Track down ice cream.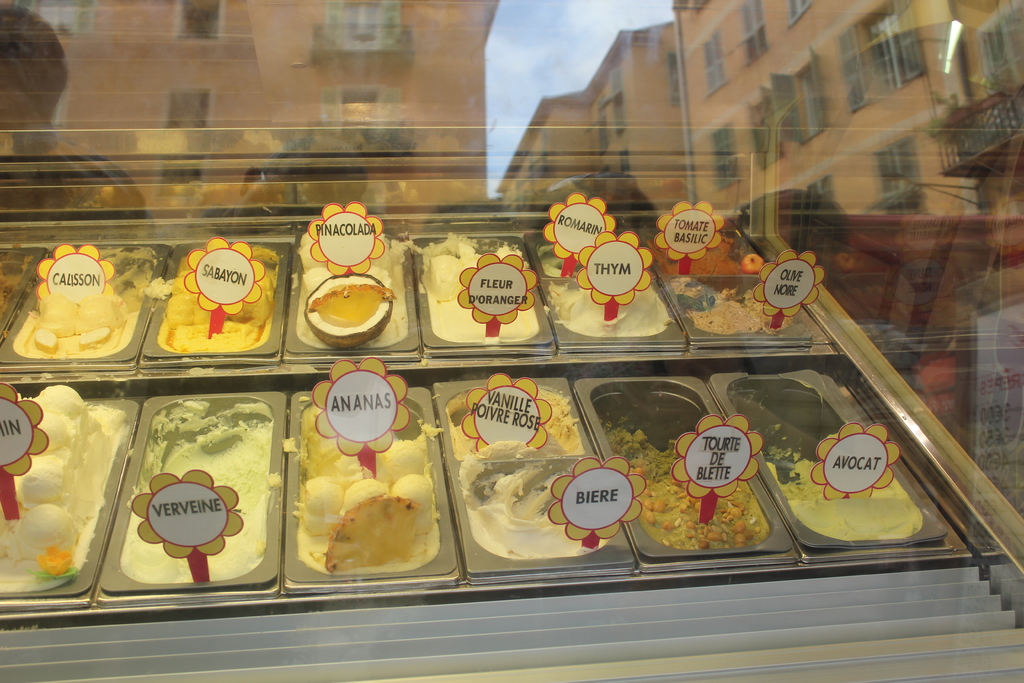
Tracked to bbox=[444, 383, 577, 466].
